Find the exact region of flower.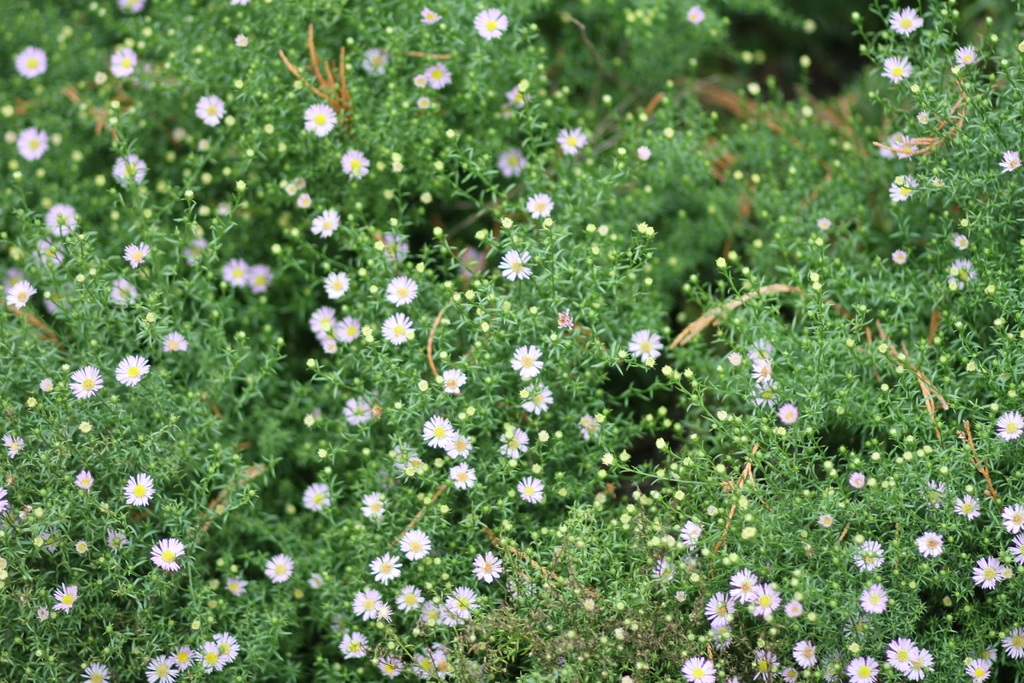
Exact region: (x1=108, y1=44, x2=138, y2=81).
